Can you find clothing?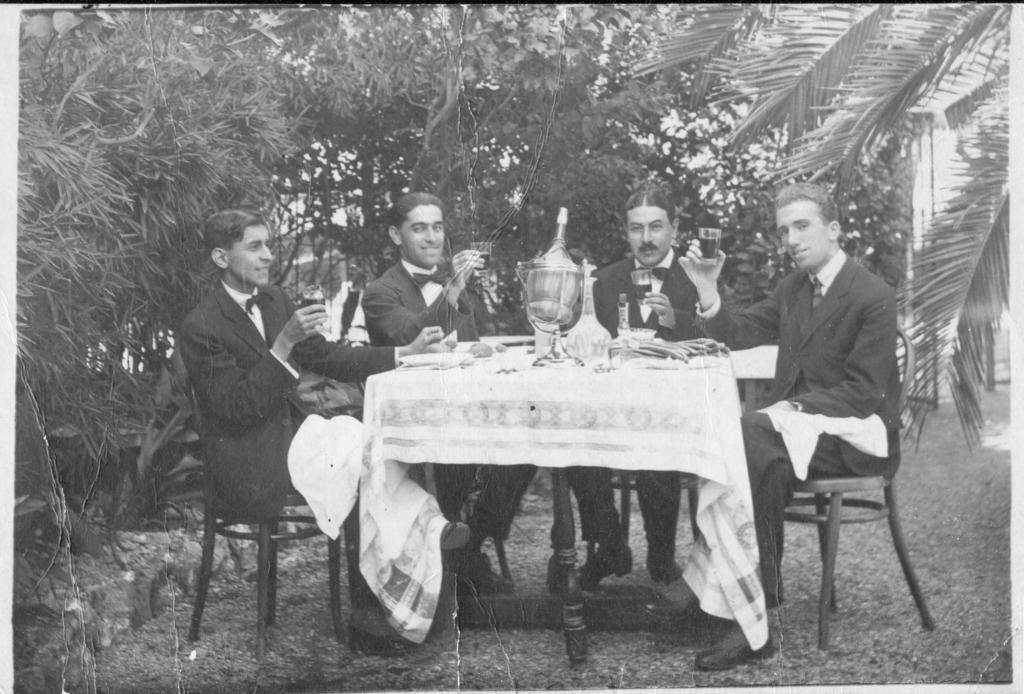
Yes, bounding box: bbox=[739, 217, 930, 614].
